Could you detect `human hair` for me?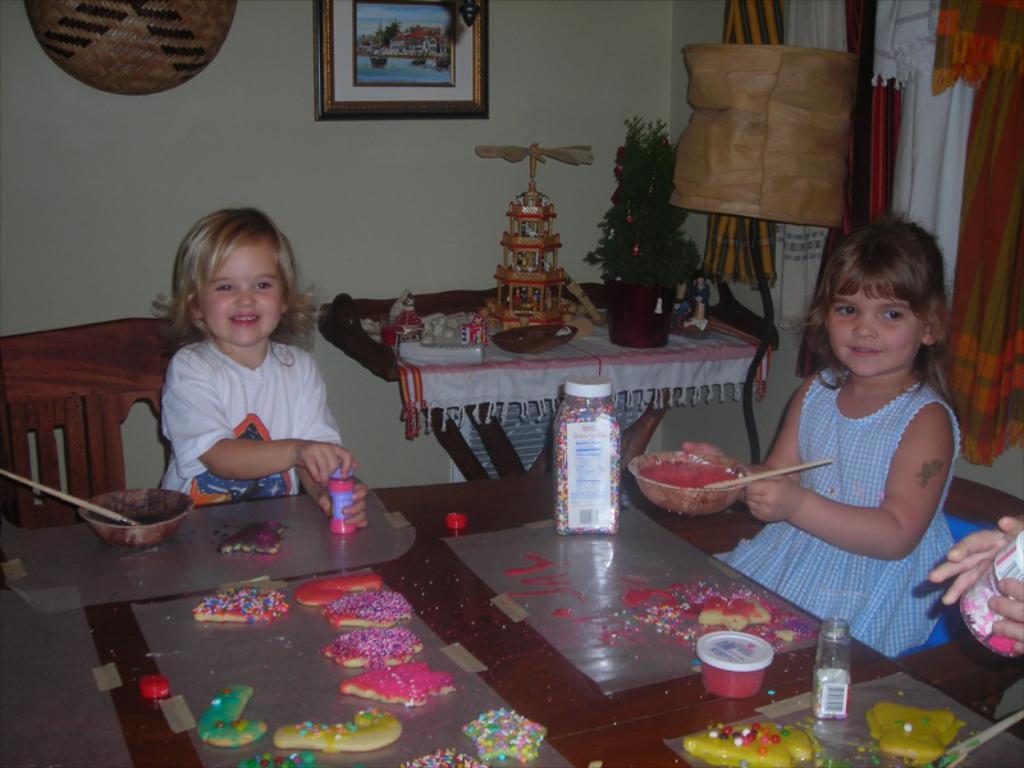
Detection result: box(809, 219, 951, 385).
